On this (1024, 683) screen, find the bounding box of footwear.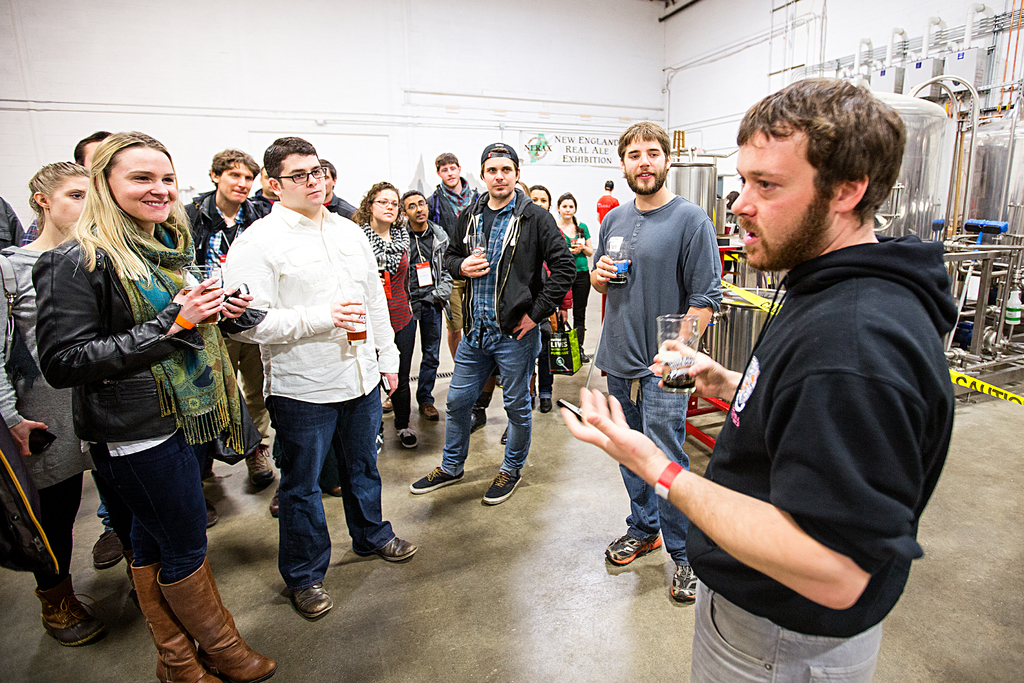
Bounding box: locate(269, 486, 280, 518).
